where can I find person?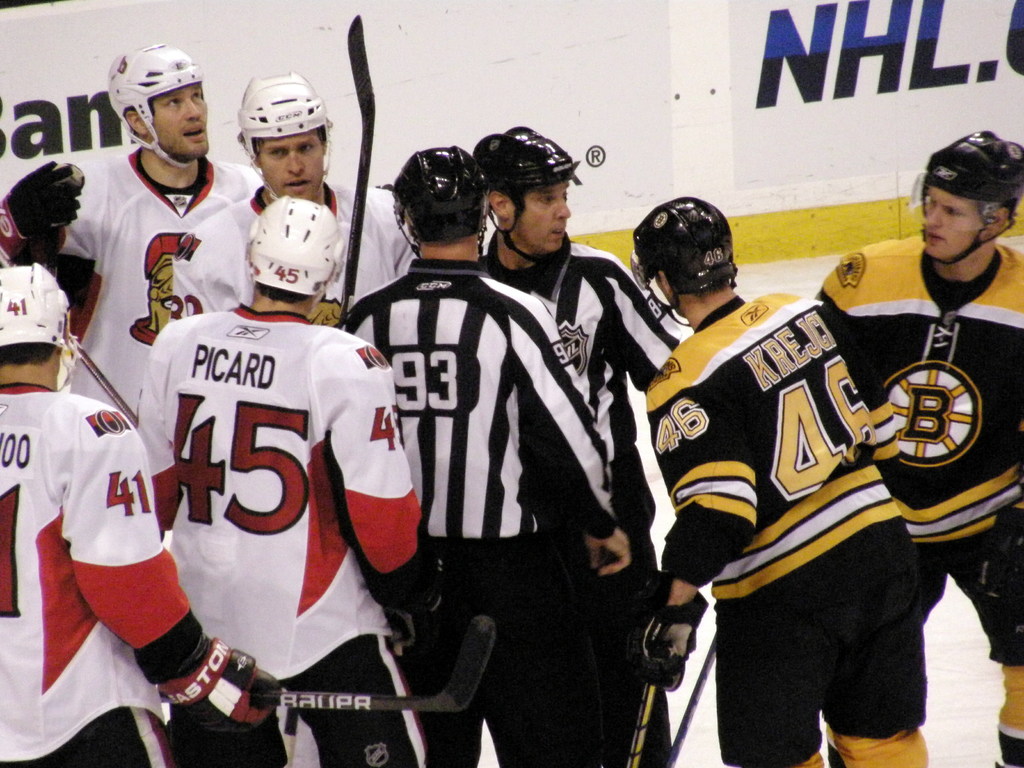
You can find it at {"left": 0, "top": 255, "right": 284, "bottom": 767}.
